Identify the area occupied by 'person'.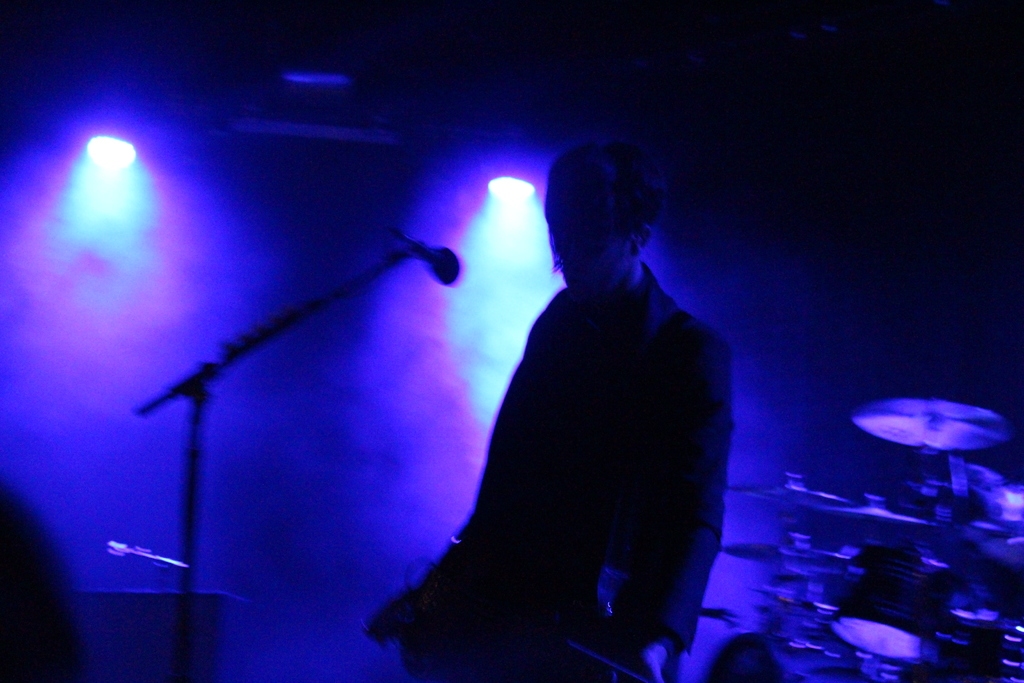
Area: (399,120,744,682).
